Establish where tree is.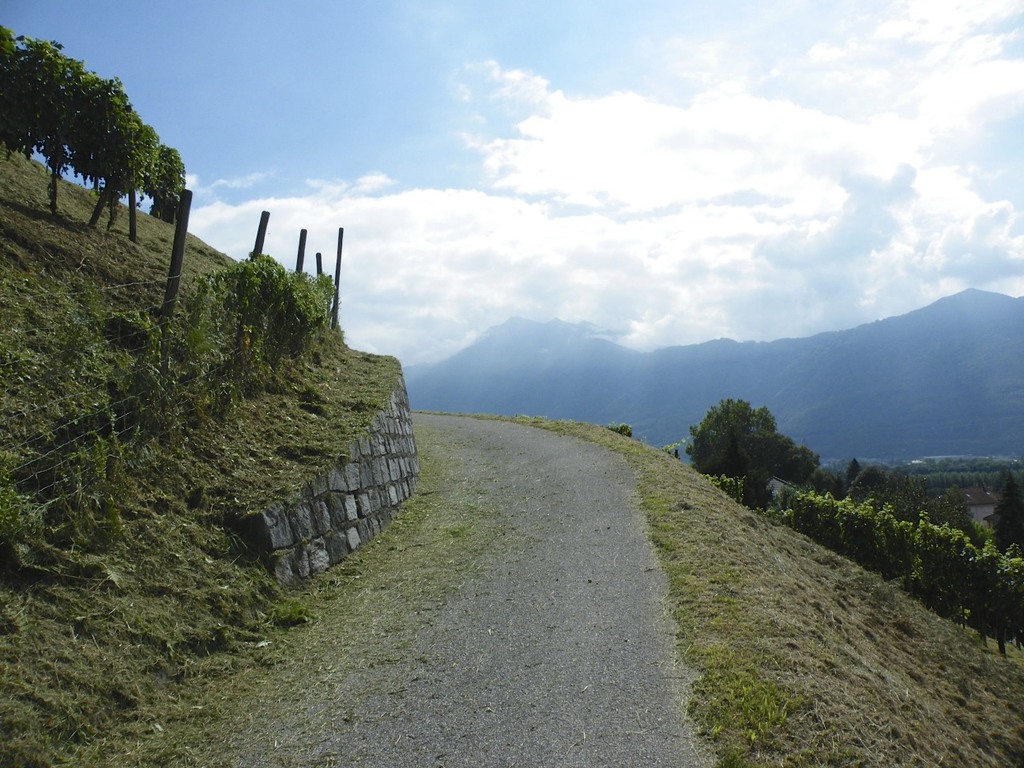
Established at [left=661, top=442, right=680, bottom=458].
